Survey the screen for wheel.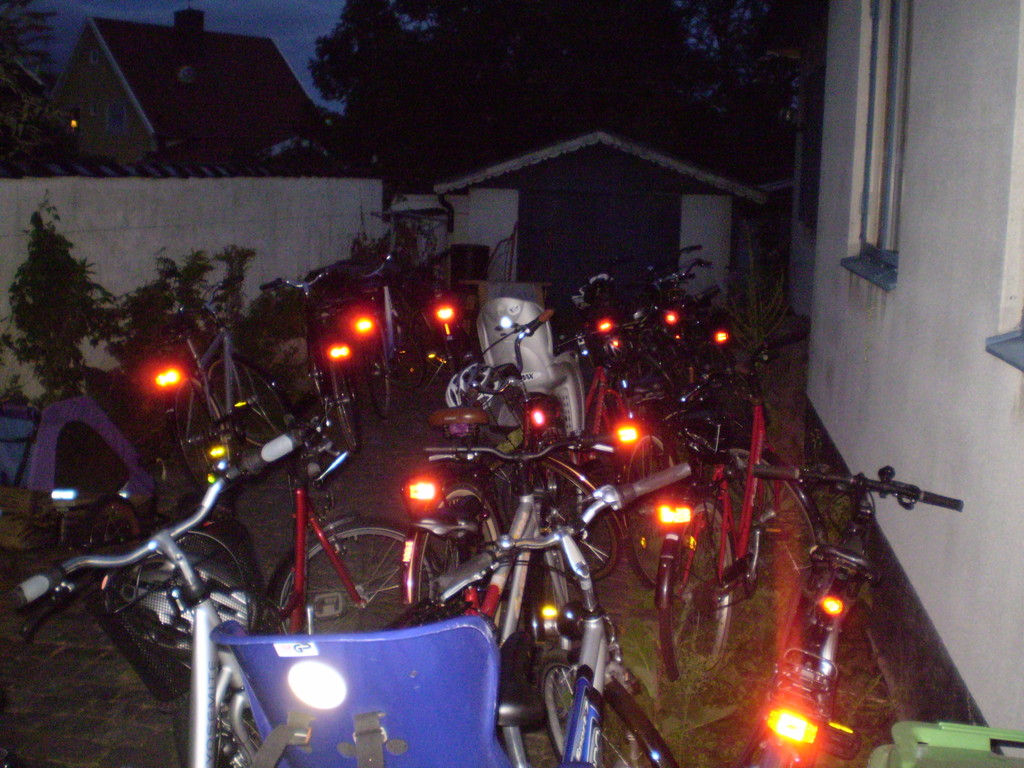
Survey found: box(387, 321, 431, 393).
